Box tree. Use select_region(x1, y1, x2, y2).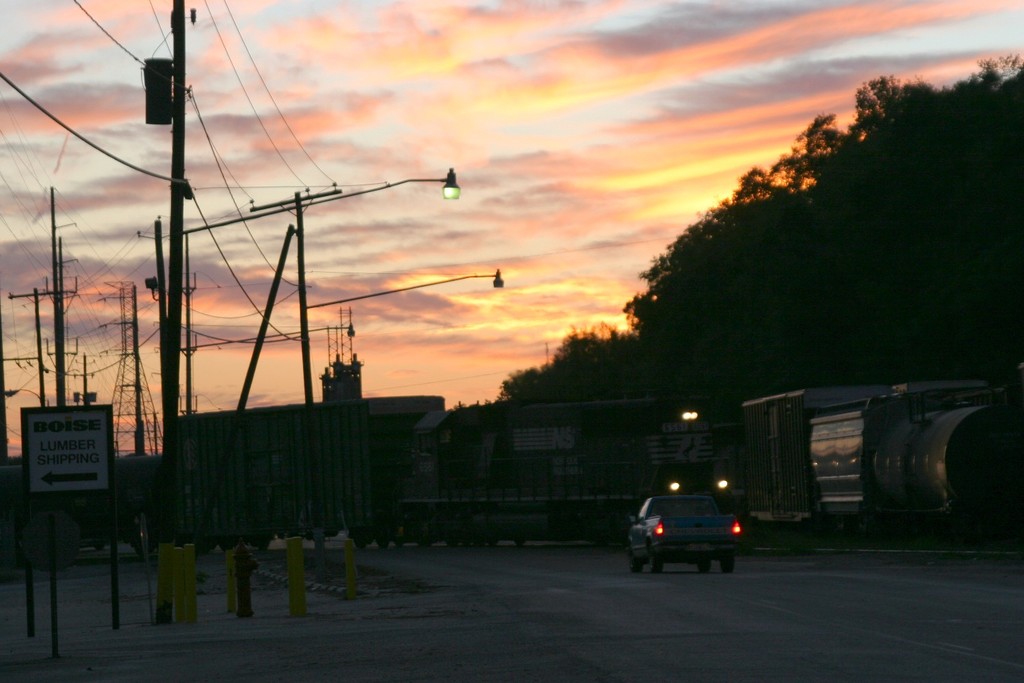
select_region(769, 110, 929, 327).
